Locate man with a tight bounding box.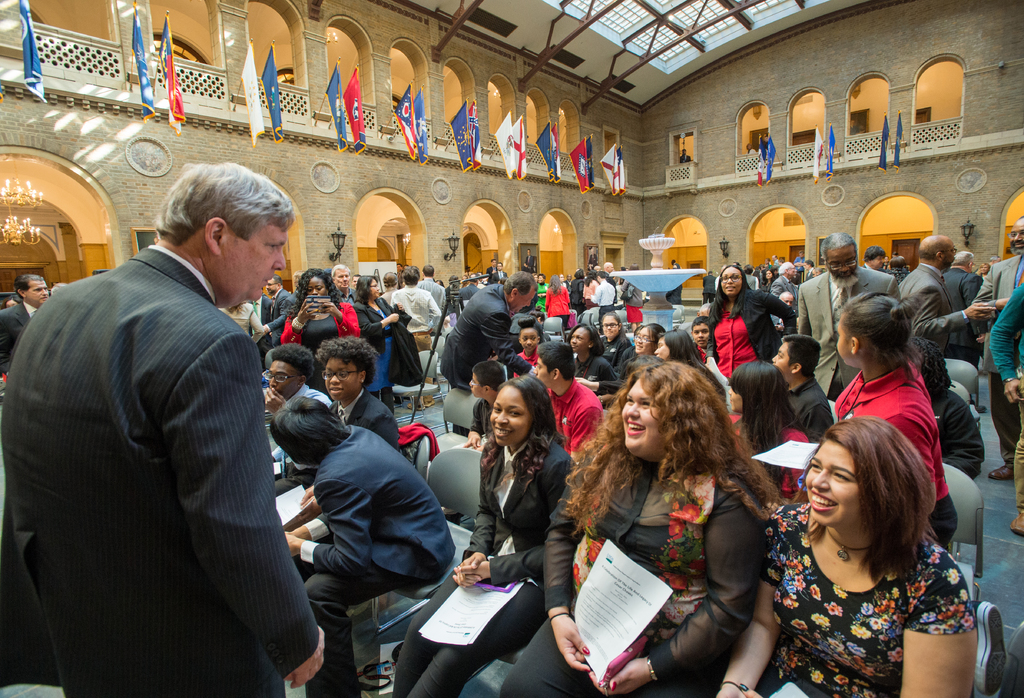
388:264:444:411.
